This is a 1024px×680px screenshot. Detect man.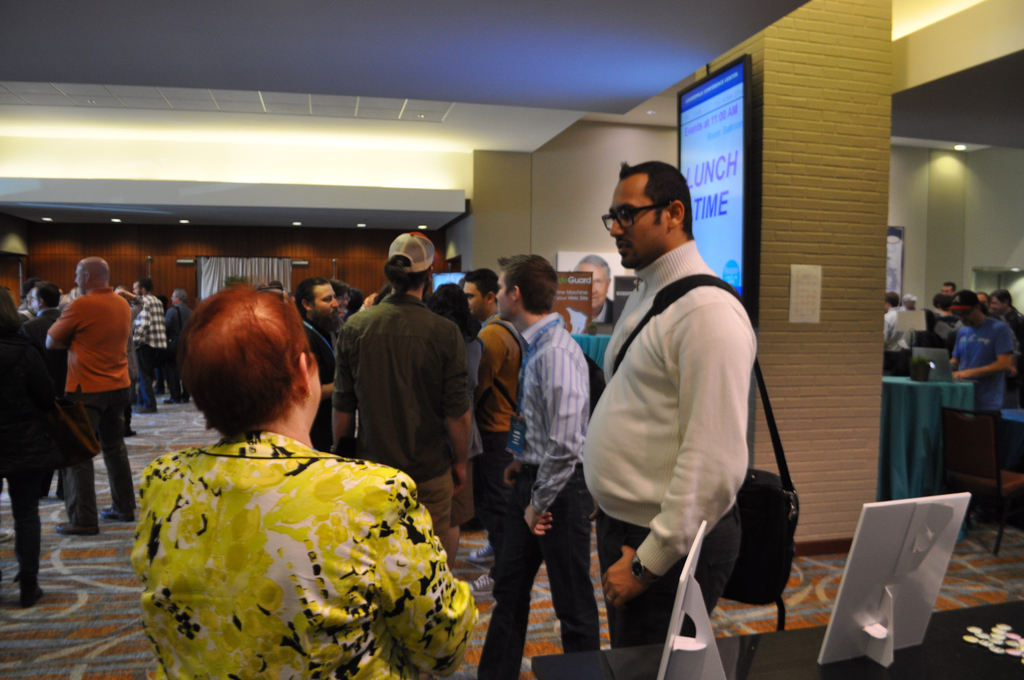
<bbox>883, 293, 903, 373</bbox>.
